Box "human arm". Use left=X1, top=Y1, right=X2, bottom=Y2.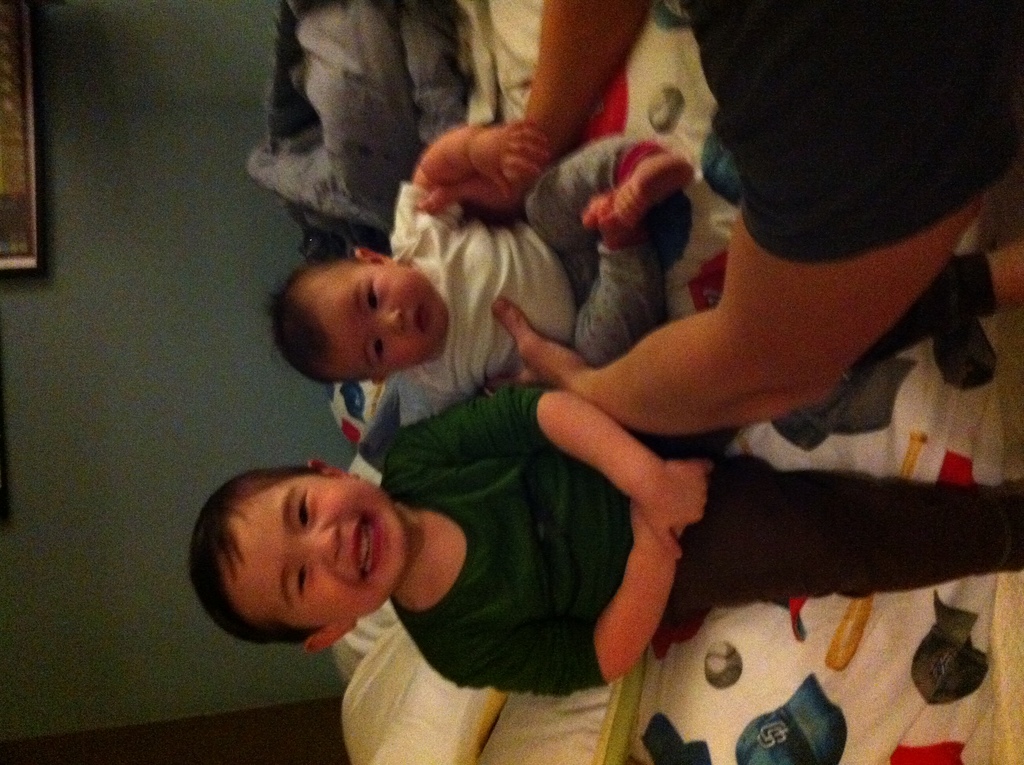
left=434, top=476, right=709, bottom=693.
